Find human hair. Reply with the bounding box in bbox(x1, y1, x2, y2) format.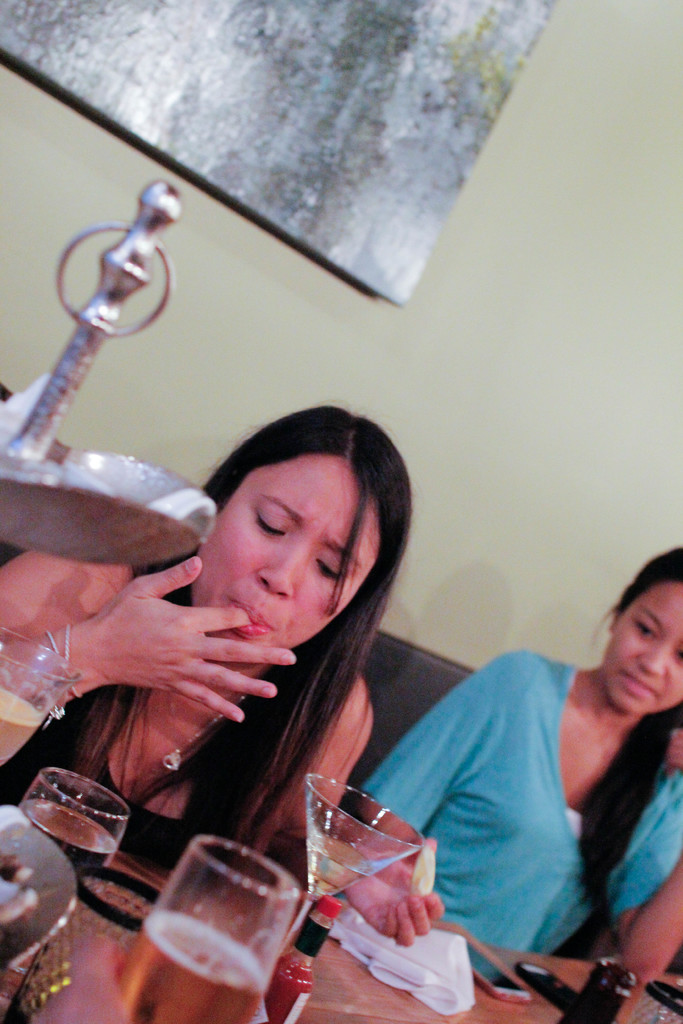
bbox(587, 538, 682, 938).
